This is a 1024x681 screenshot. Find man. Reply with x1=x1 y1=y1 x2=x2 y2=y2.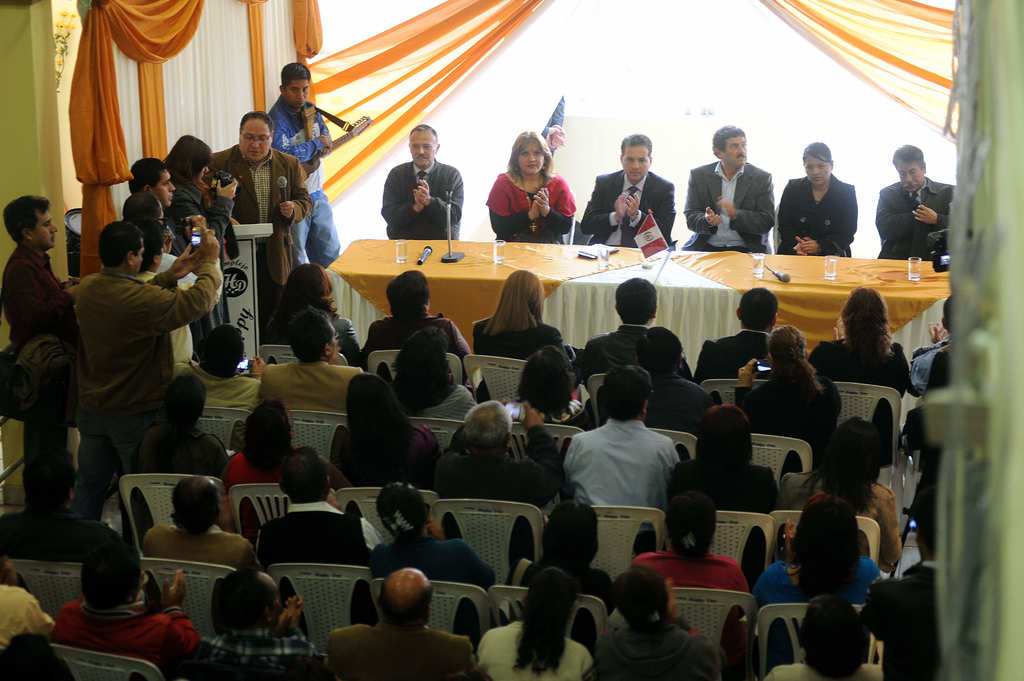
x1=130 y1=217 x2=223 y2=368.
